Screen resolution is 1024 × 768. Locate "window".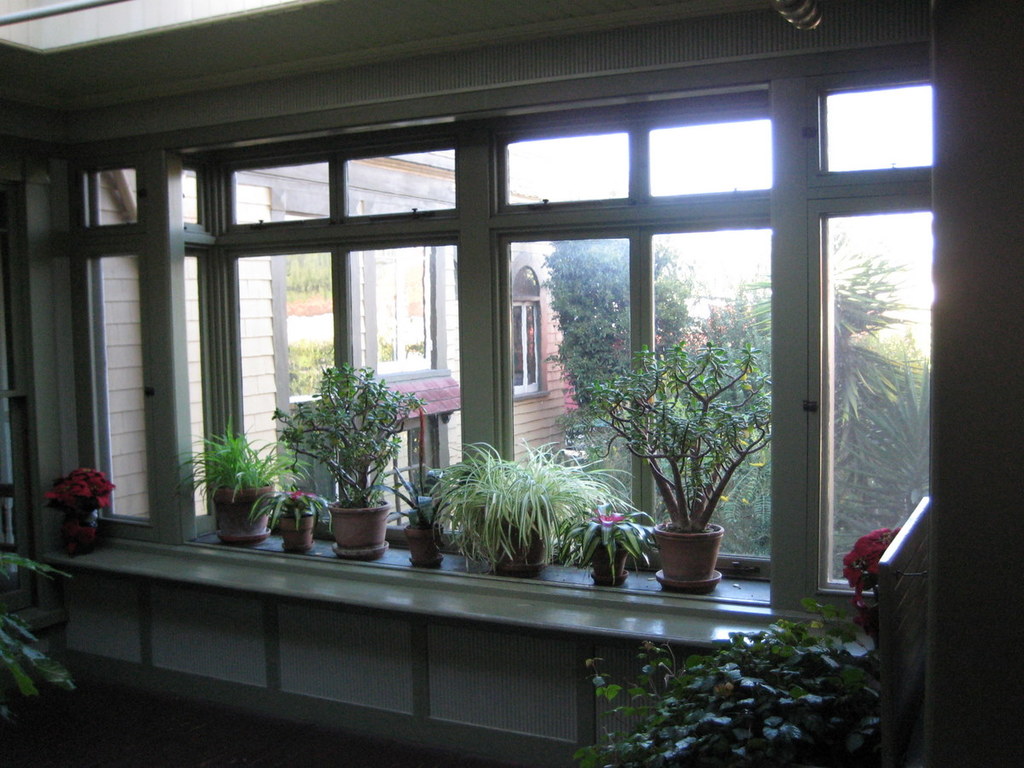
bbox=(60, 38, 932, 626).
